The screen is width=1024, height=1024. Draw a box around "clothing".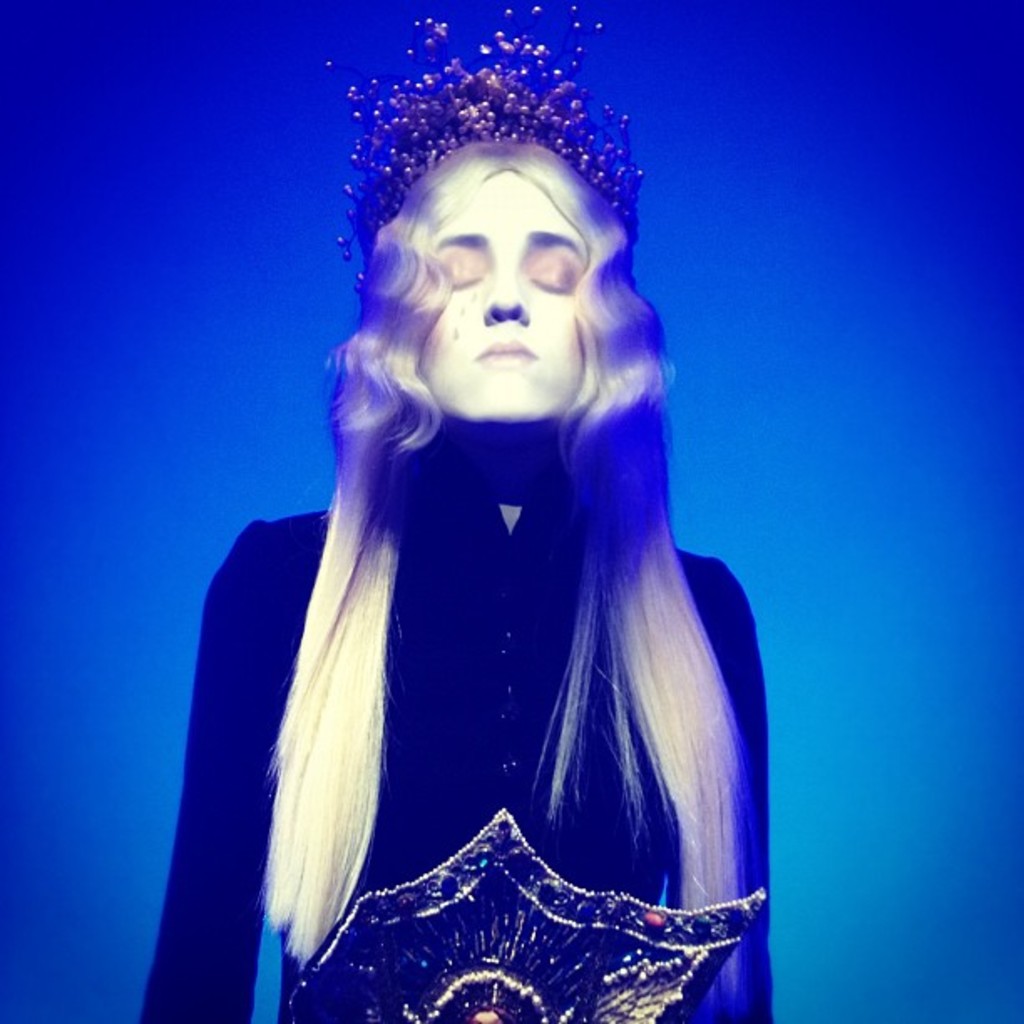
{"left": 159, "top": 383, "right": 699, "bottom": 980}.
